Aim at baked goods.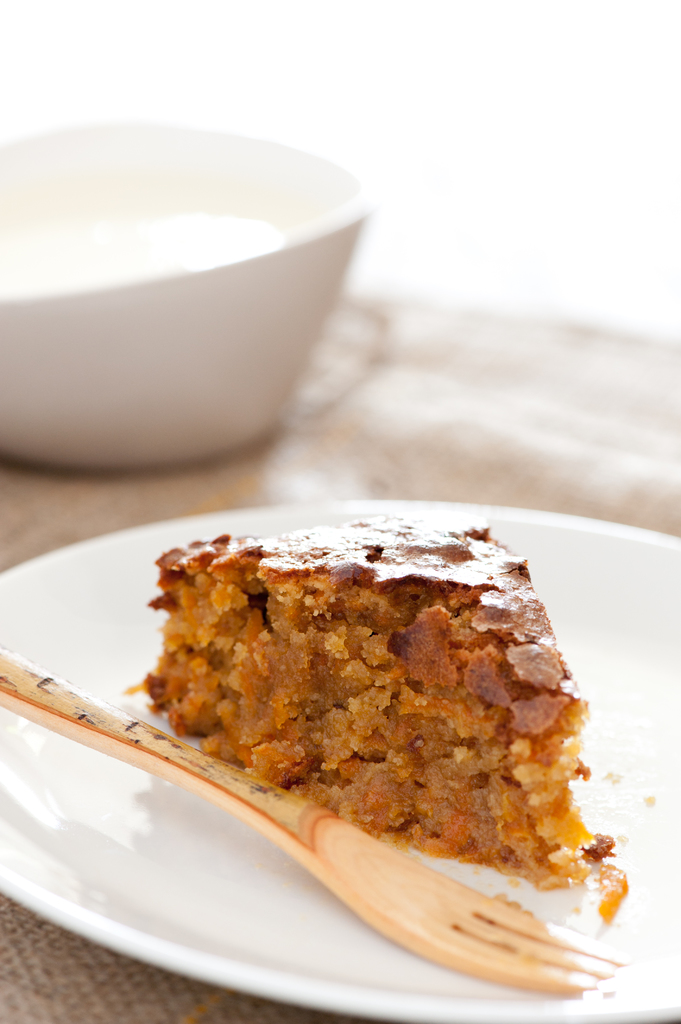
Aimed at 138 520 622 925.
